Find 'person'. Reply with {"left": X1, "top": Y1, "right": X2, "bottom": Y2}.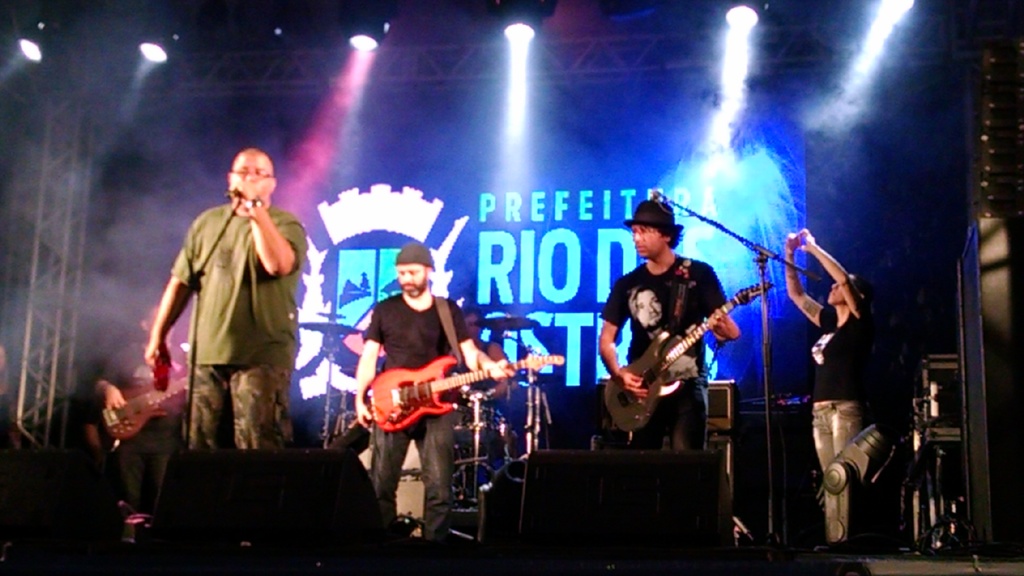
{"left": 779, "top": 225, "right": 872, "bottom": 545}.
